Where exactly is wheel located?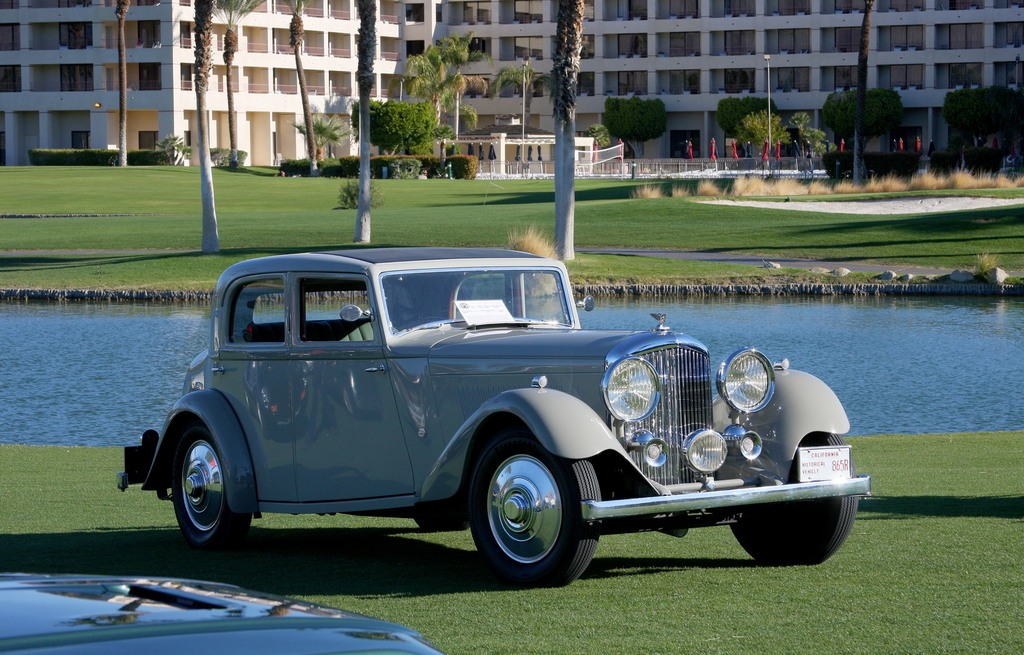
Its bounding box is 467, 424, 598, 588.
